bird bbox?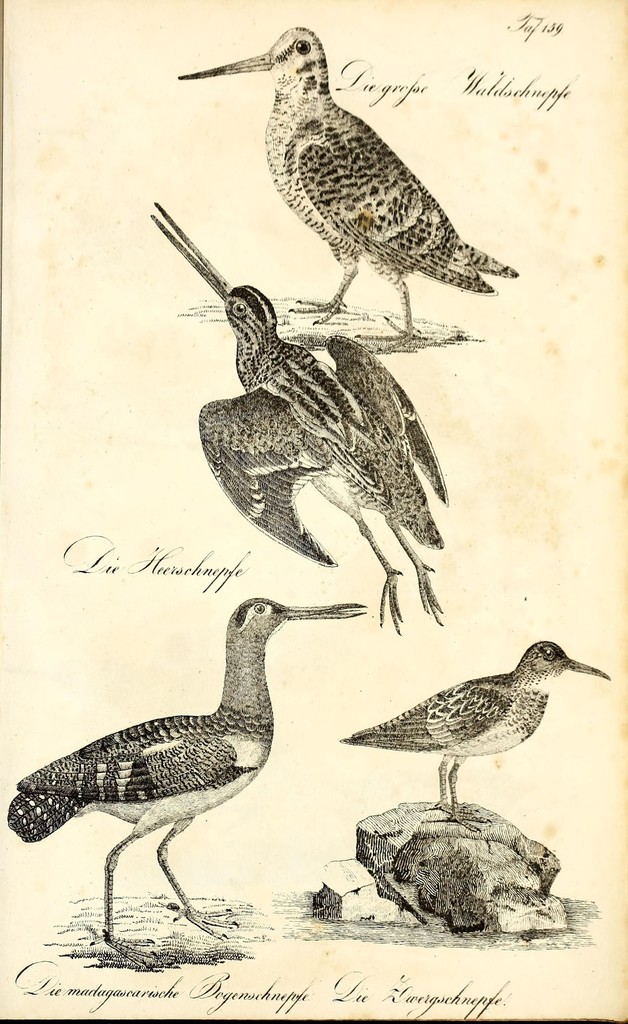
box(340, 638, 615, 829)
